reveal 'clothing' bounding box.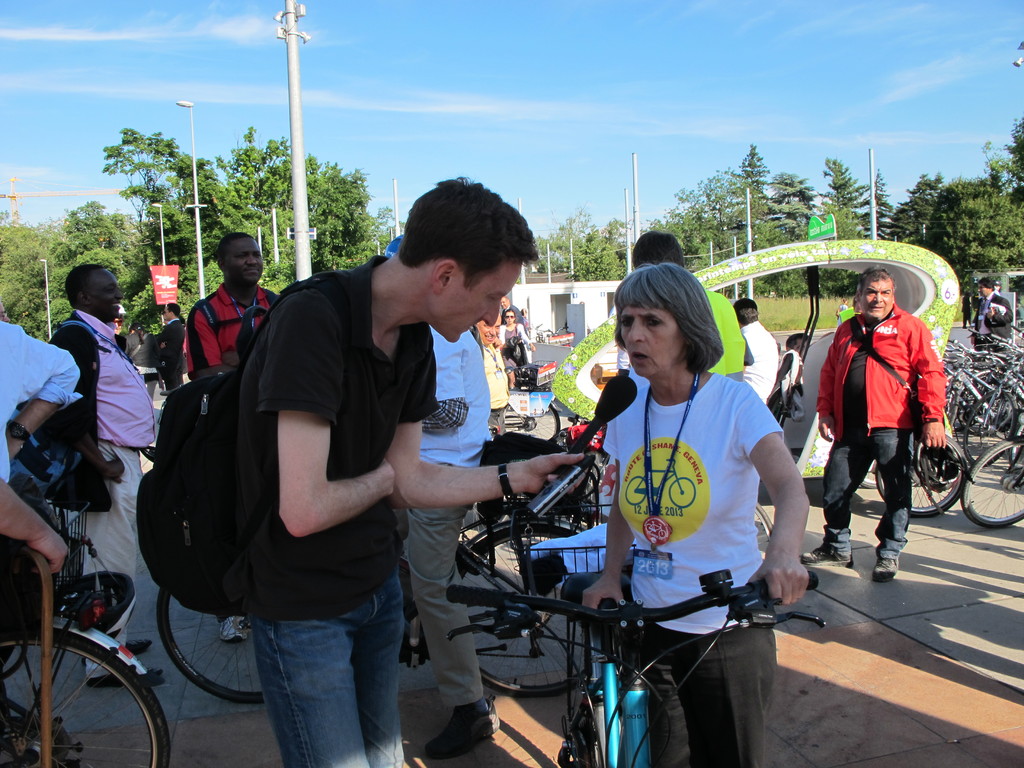
Revealed: 497,303,528,351.
